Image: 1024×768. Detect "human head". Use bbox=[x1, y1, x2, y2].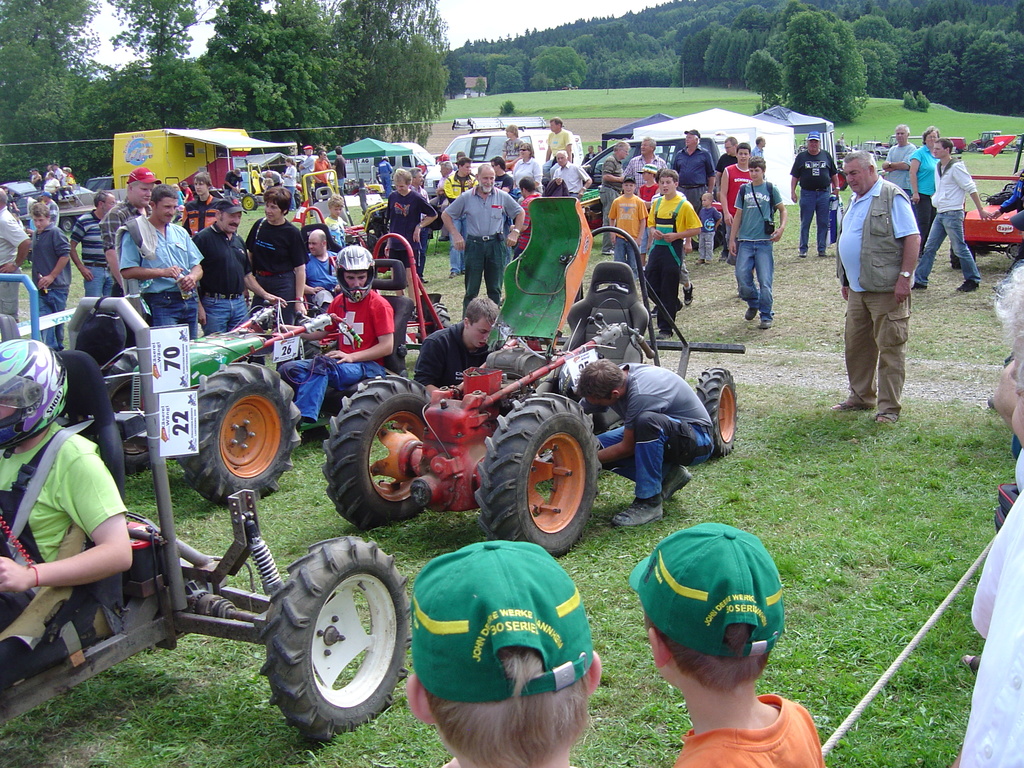
bbox=[307, 227, 330, 259].
